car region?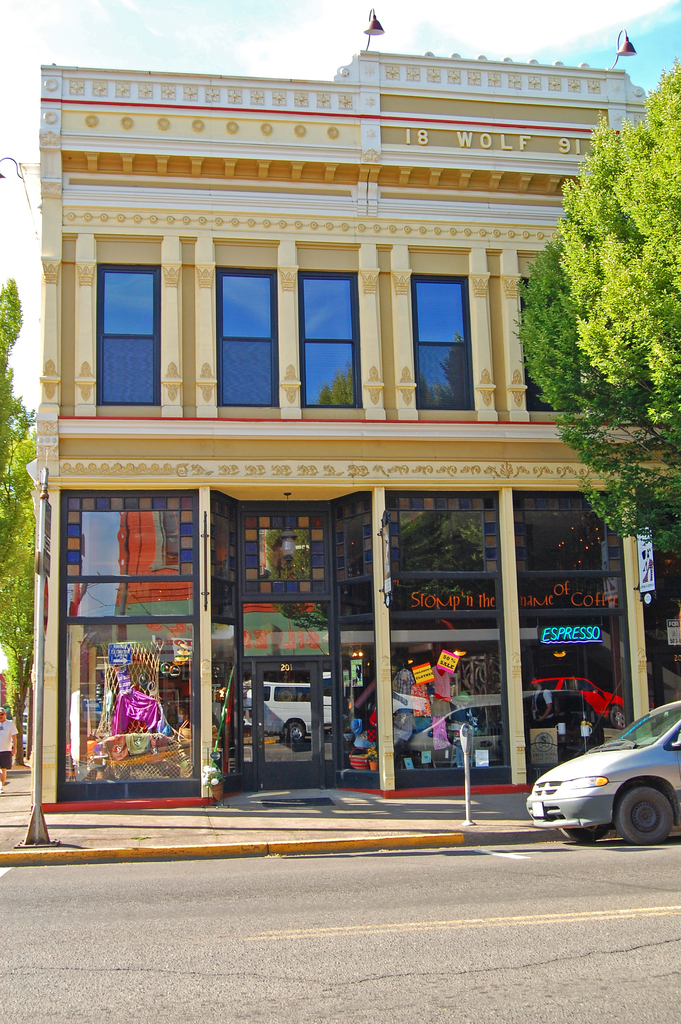
[523, 698, 680, 850]
